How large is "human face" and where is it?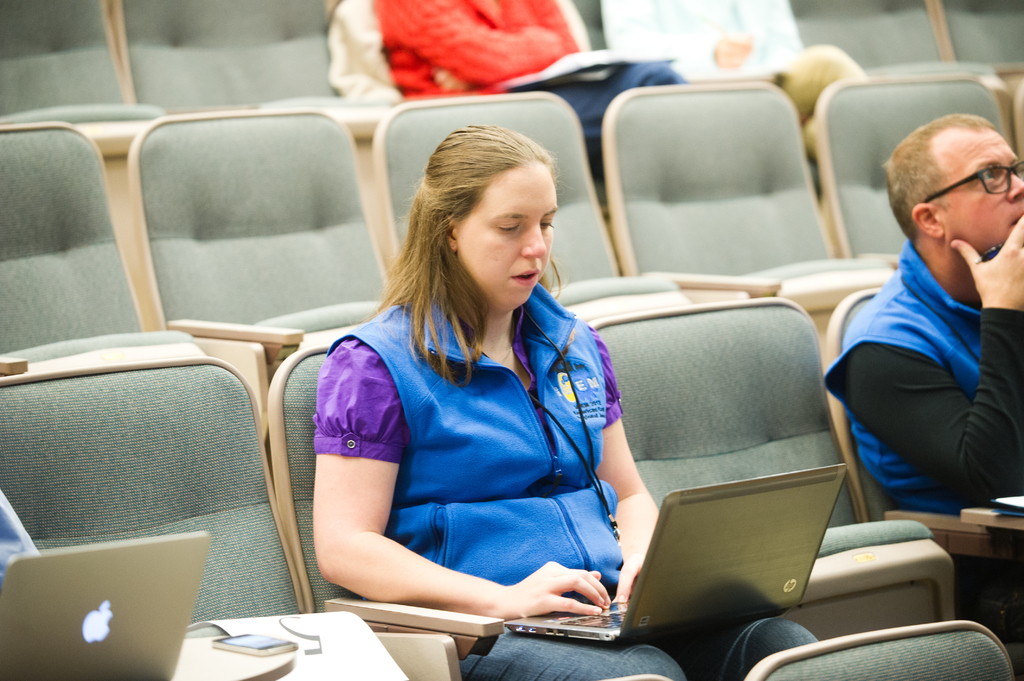
Bounding box: <box>456,158,556,308</box>.
